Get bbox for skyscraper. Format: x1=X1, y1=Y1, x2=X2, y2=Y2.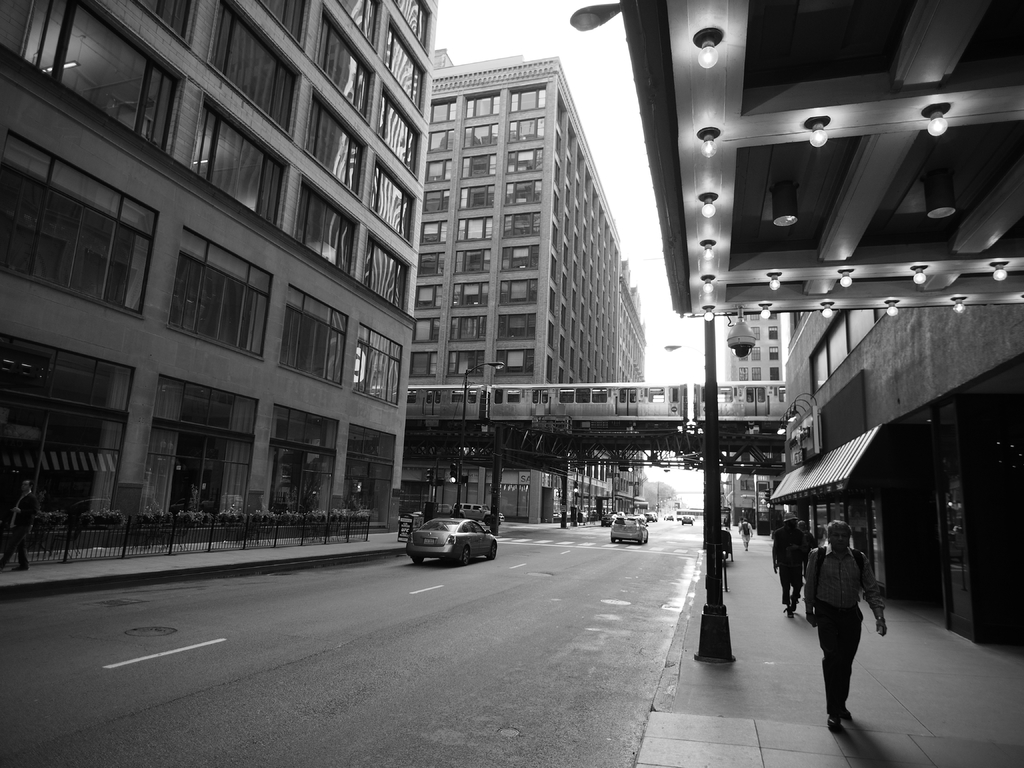
x1=376, y1=50, x2=665, y2=491.
